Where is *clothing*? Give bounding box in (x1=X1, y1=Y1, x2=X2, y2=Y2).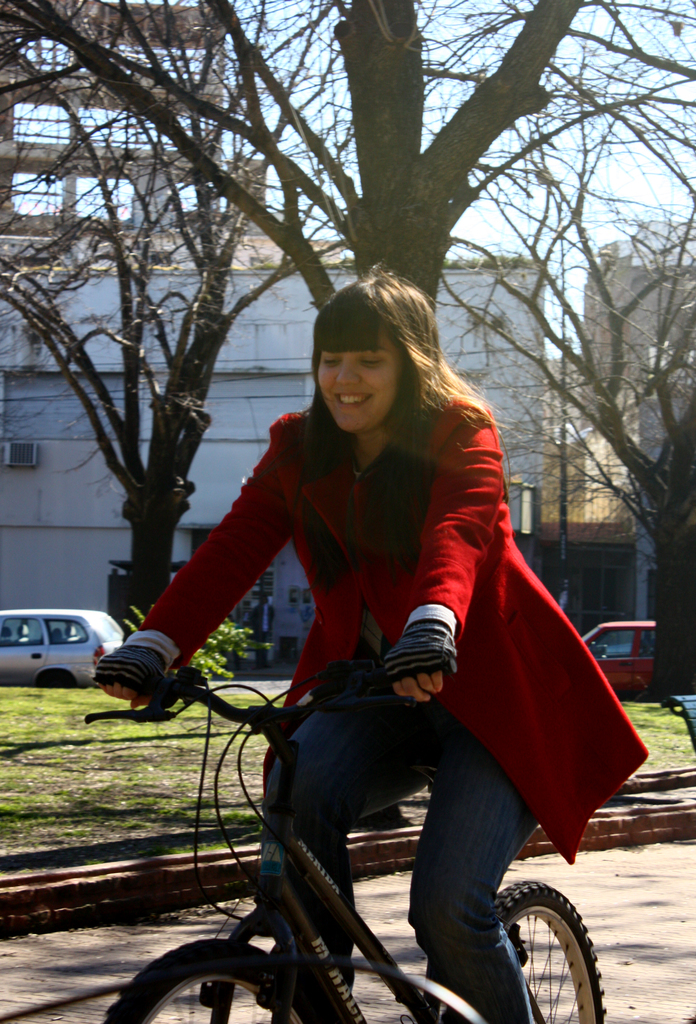
(x1=129, y1=388, x2=649, y2=1023).
